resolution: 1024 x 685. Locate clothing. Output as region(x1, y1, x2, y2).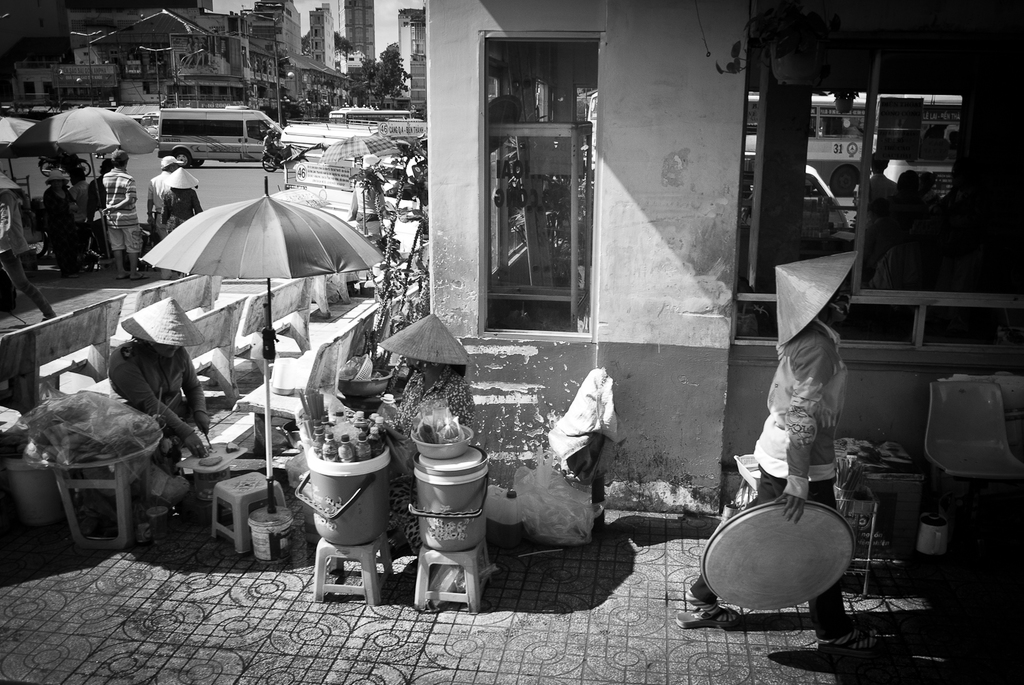
region(44, 178, 72, 272).
